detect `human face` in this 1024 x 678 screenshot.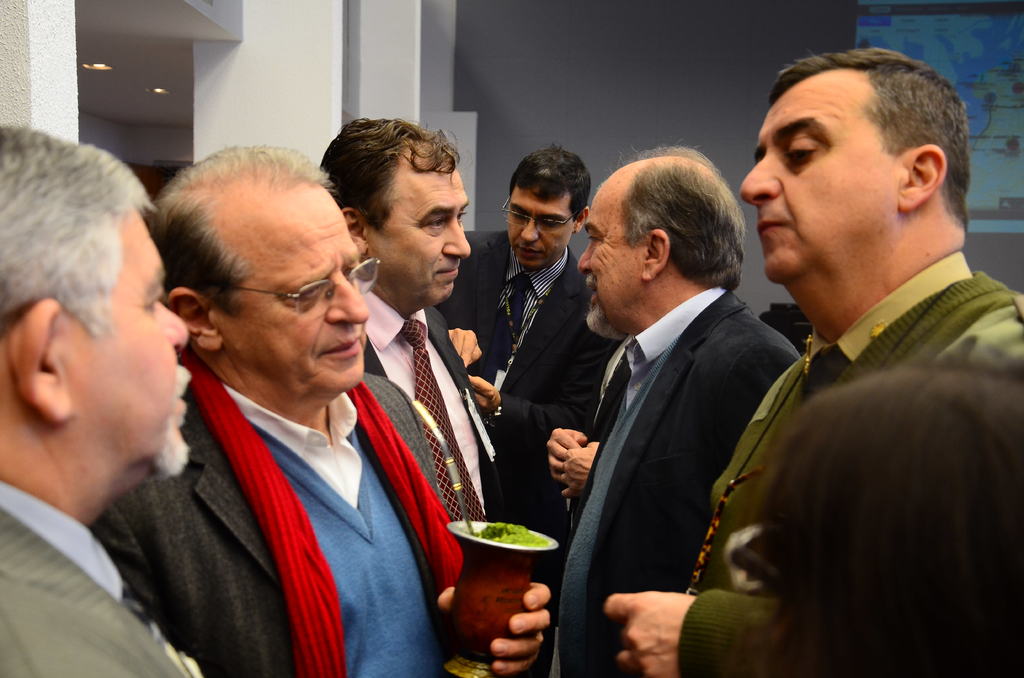
Detection: left=367, top=166, right=470, bottom=303.
